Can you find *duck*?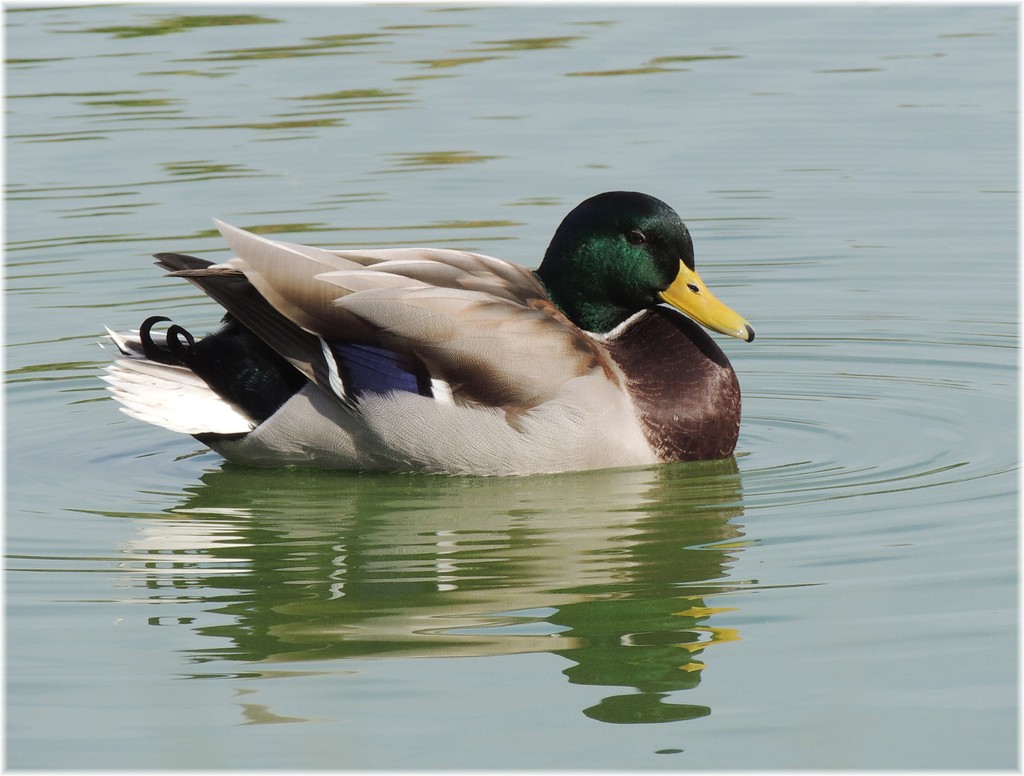
Yes, bounding box: <bbox>101, 187, 764, 491</bbox>.
